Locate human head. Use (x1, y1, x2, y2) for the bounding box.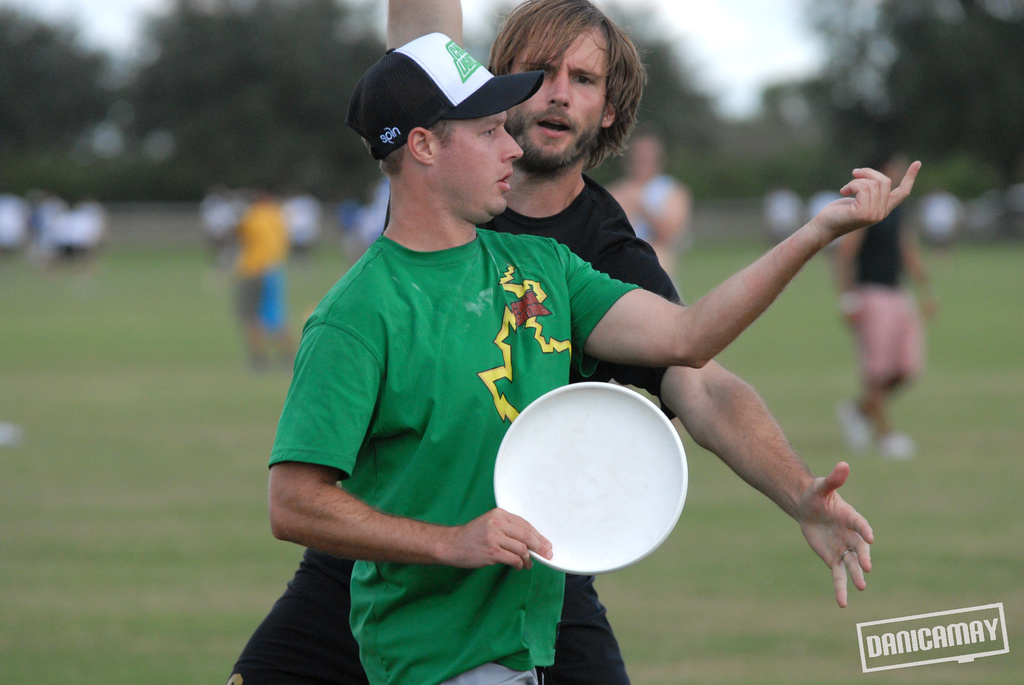
(489, 0, 636, 171).
